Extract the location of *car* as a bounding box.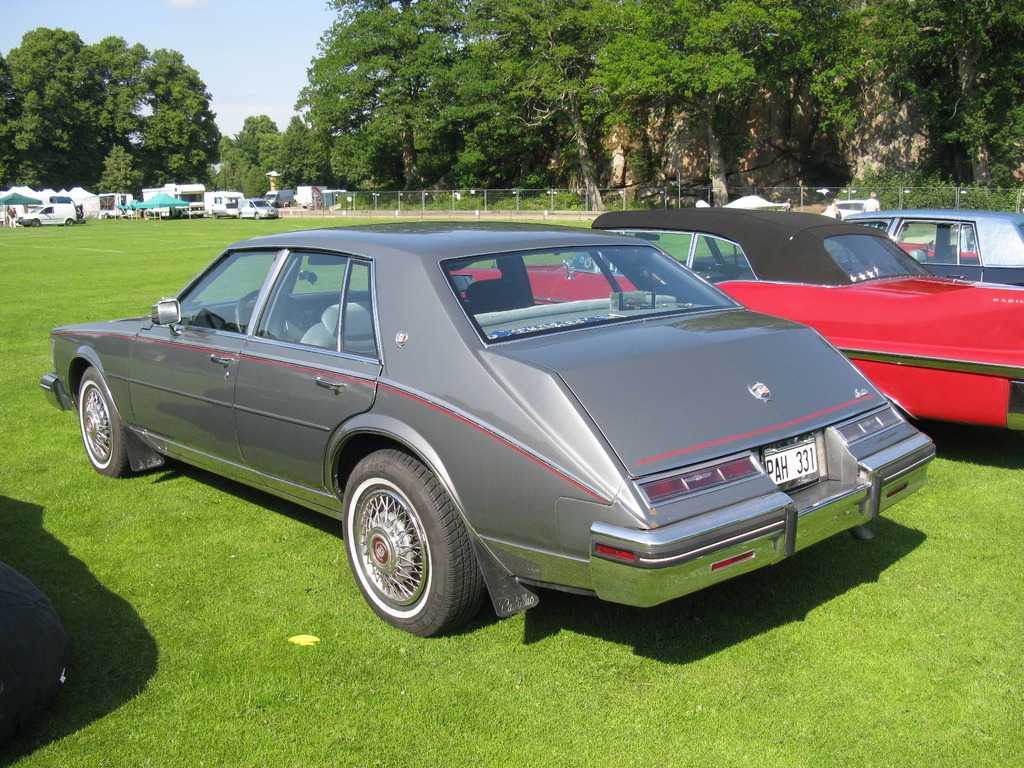
region(453, 203, 1023, 435).
